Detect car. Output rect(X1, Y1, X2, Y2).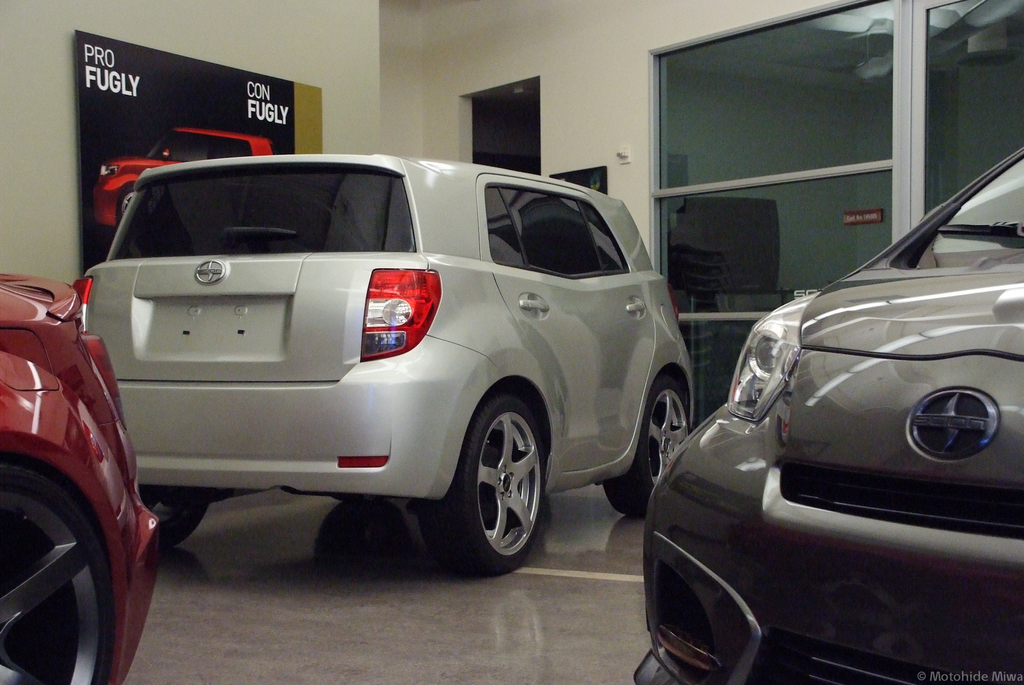
rect(81, 154, 703, 573).
